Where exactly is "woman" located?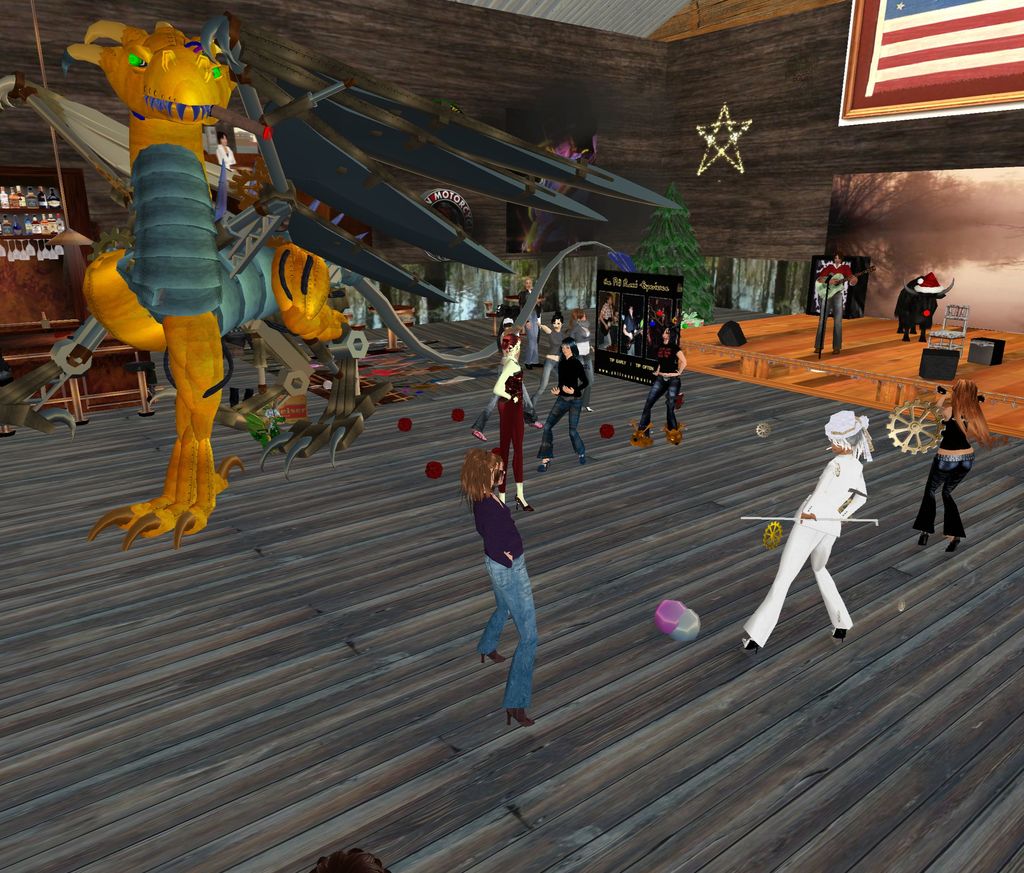
Its bounding box is left=454, top=445, right=542, bottom=724.
